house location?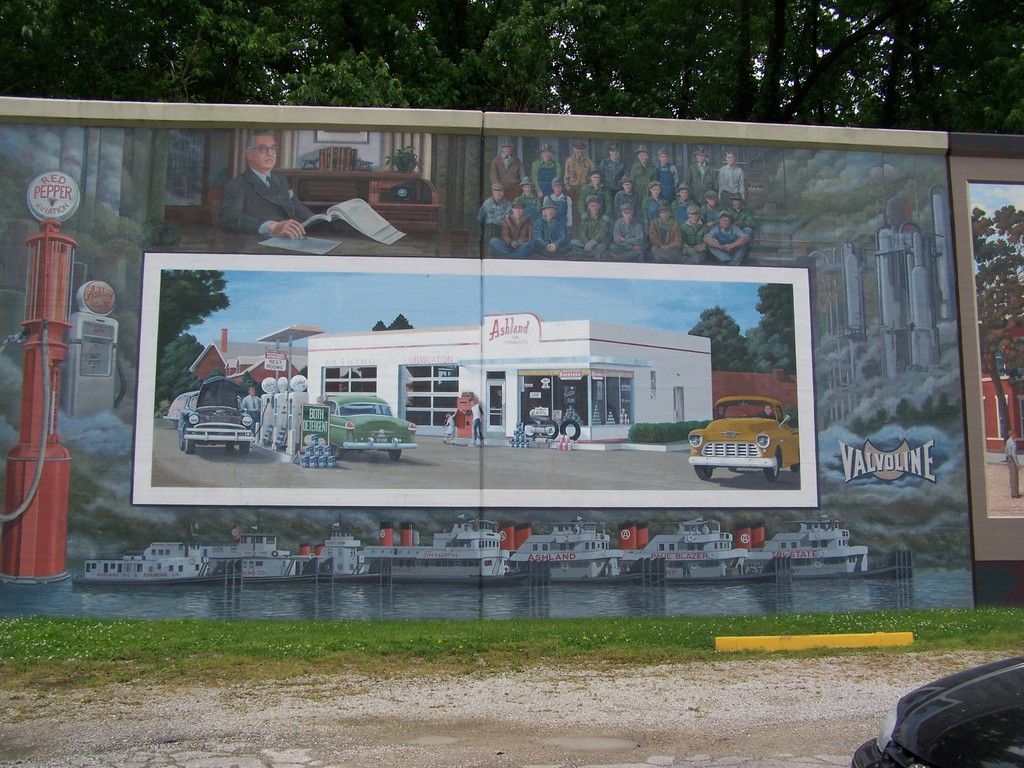
bbox=(711, 362, 798, 425)
